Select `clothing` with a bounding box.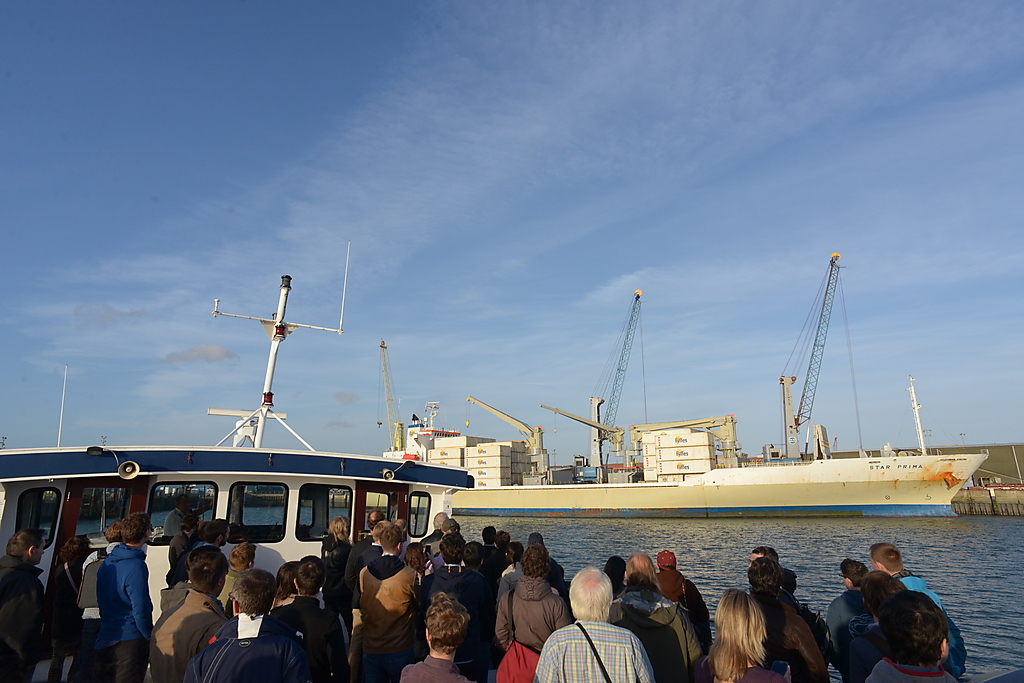
168, 529, 189, 561.
